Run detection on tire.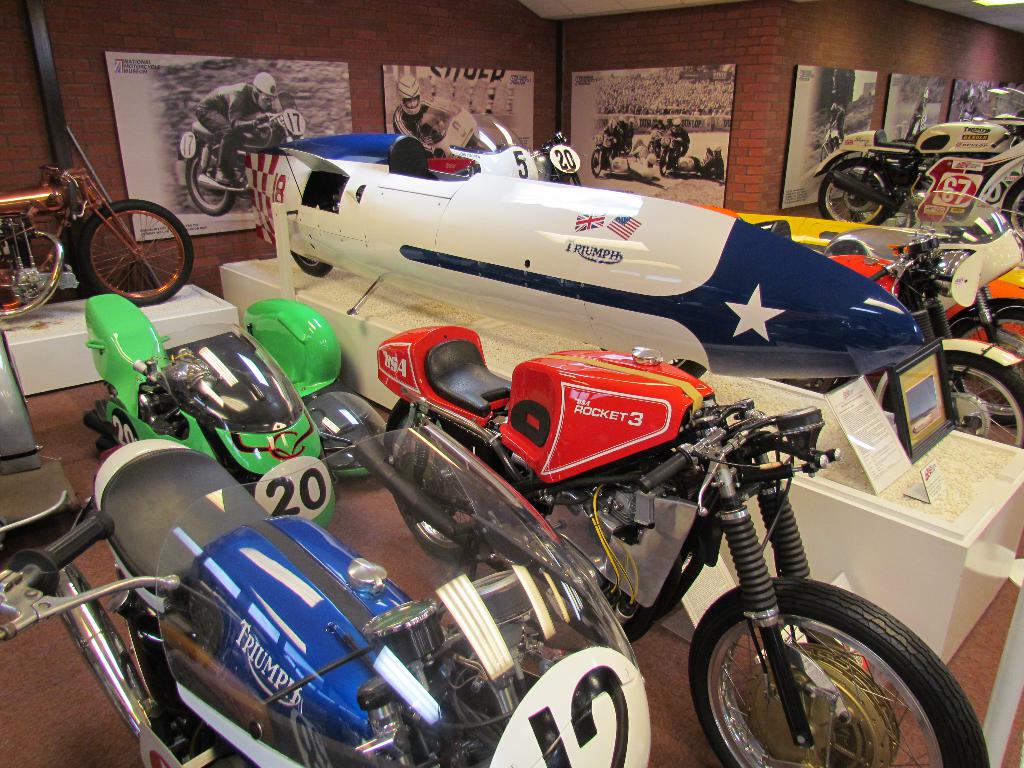
Result: 949/306/1023/421.
